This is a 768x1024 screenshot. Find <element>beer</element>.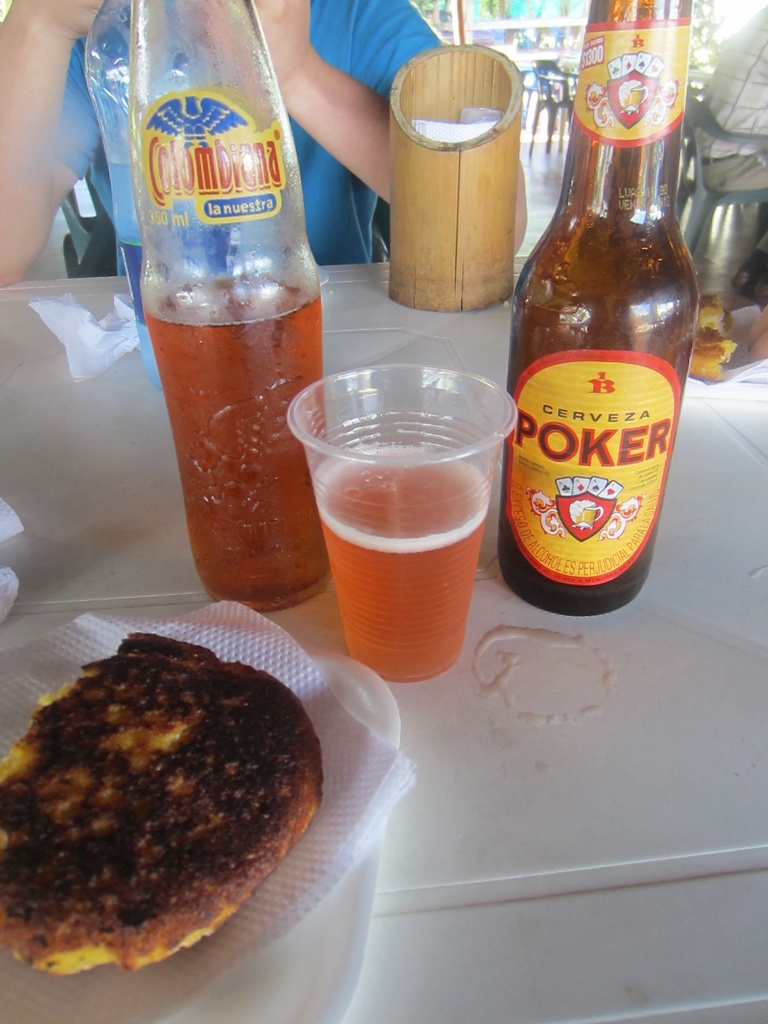
Bounding box: box=[502, 0, 707, 626].
